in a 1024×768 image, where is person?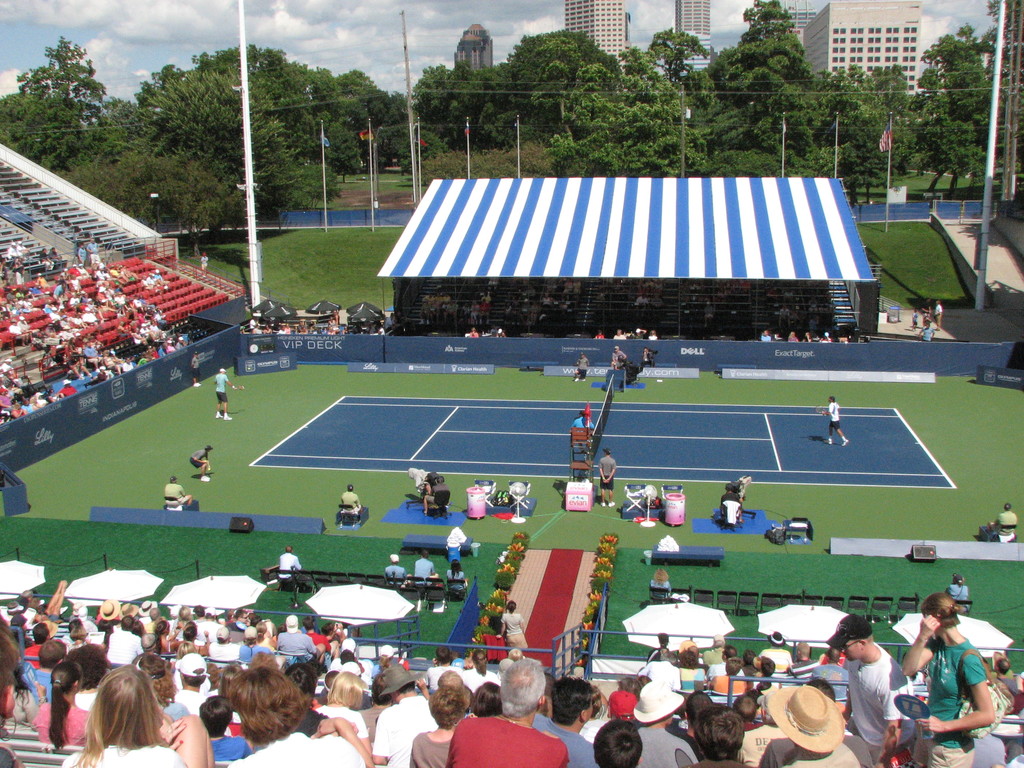
x1=505 y1=648 x2=525 y2=662.
